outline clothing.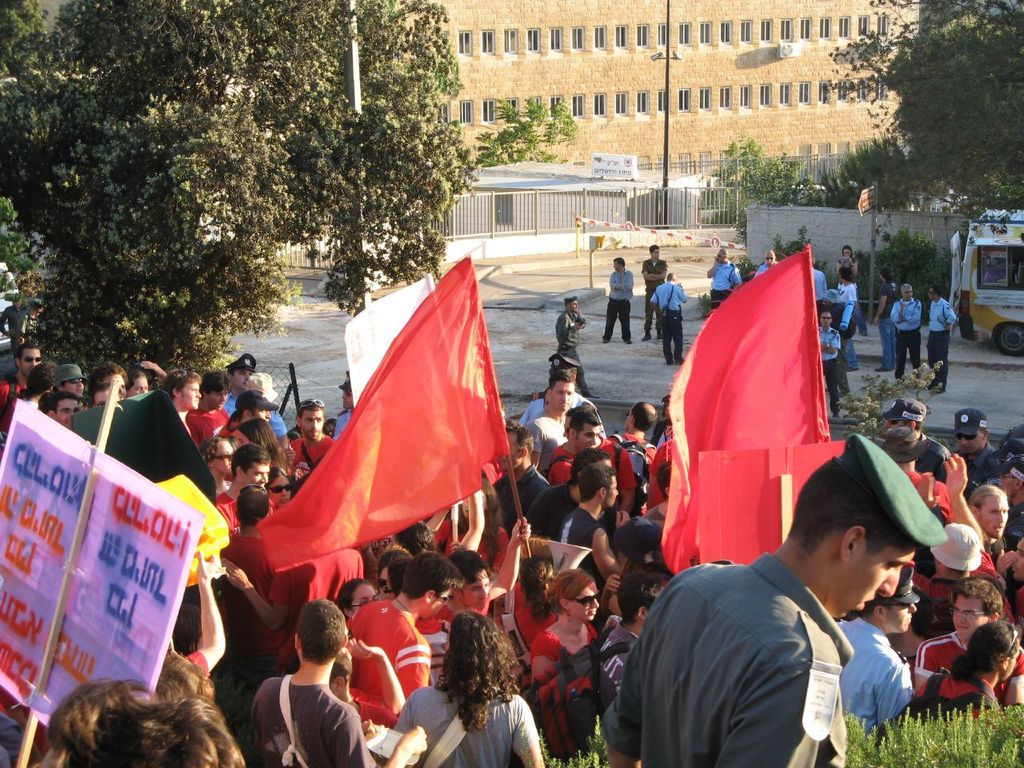
Outline: 906 474 954 536.
